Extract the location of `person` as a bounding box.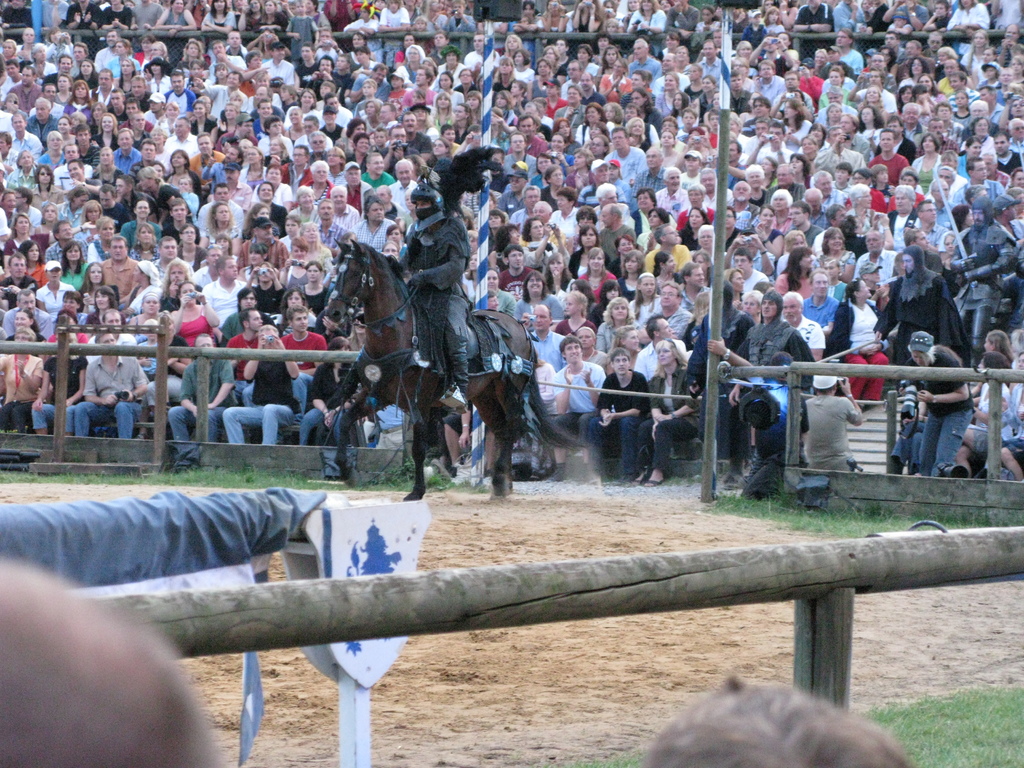
59,286,86,319.
